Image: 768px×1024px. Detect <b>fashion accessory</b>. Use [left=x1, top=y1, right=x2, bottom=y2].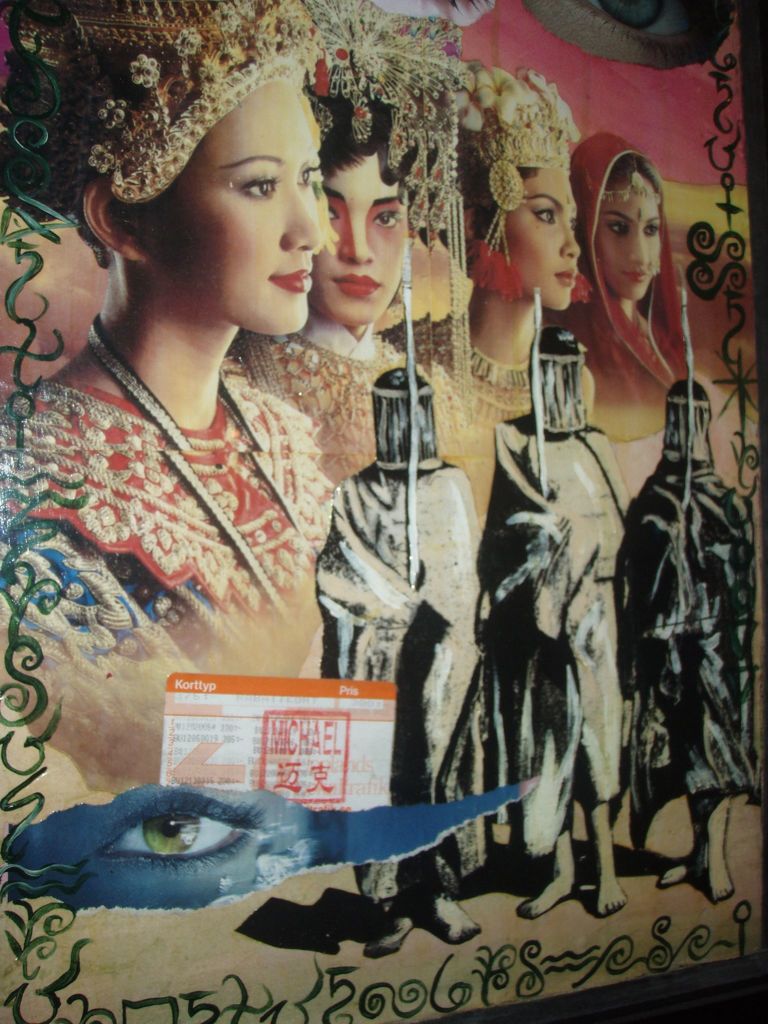
[left=316, top=1, right=480, bottom=248].
